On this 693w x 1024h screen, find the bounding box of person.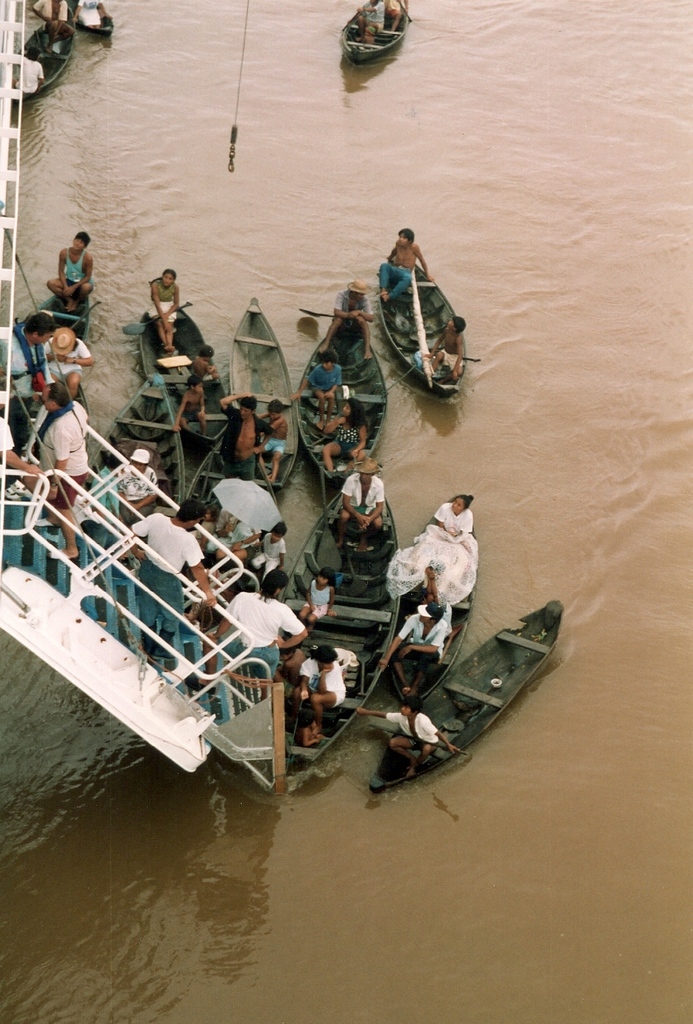
Bounding box: Rect(432, 494, 471, 557).
